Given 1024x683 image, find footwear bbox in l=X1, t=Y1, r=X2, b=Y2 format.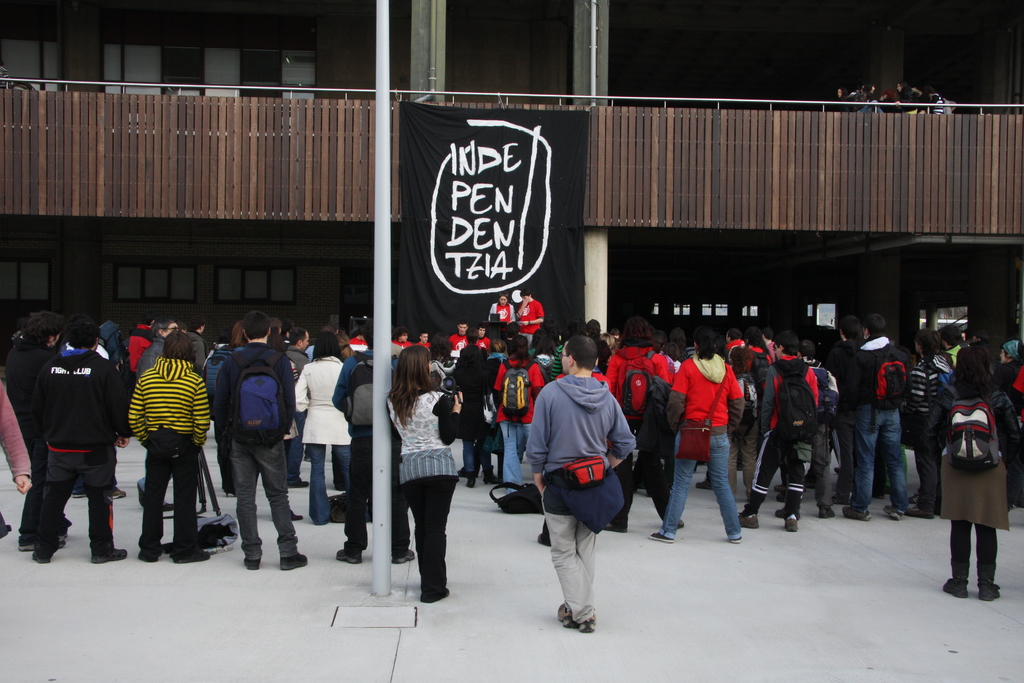
l=578, t=612, r=595, b=630.
